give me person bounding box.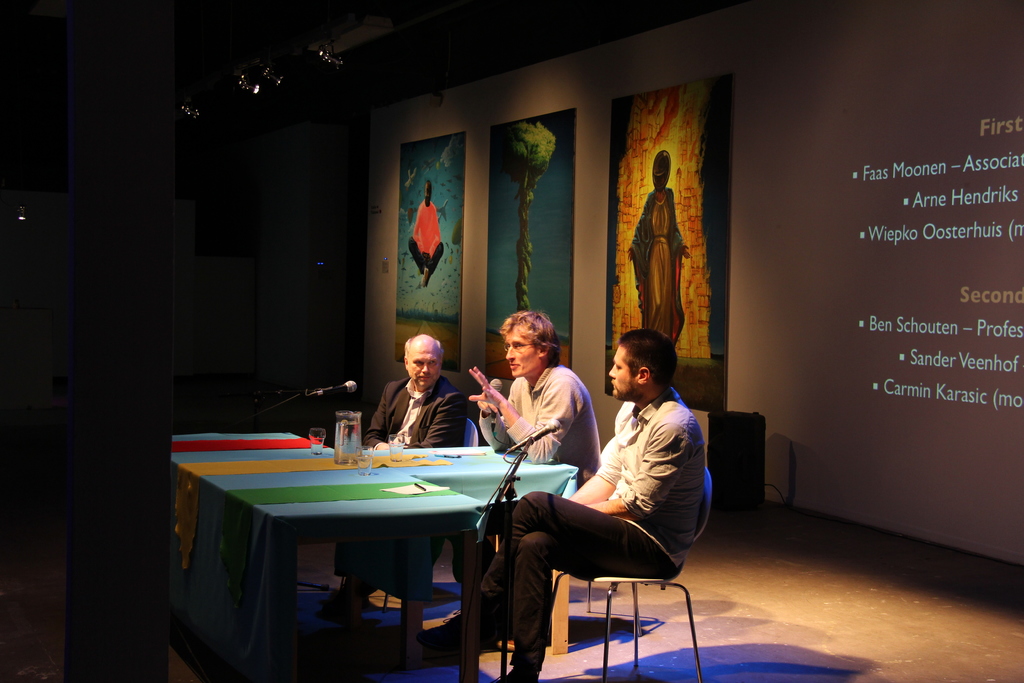
{"left": 367, "top": 333, "right": 464, "bottom": 452}.
